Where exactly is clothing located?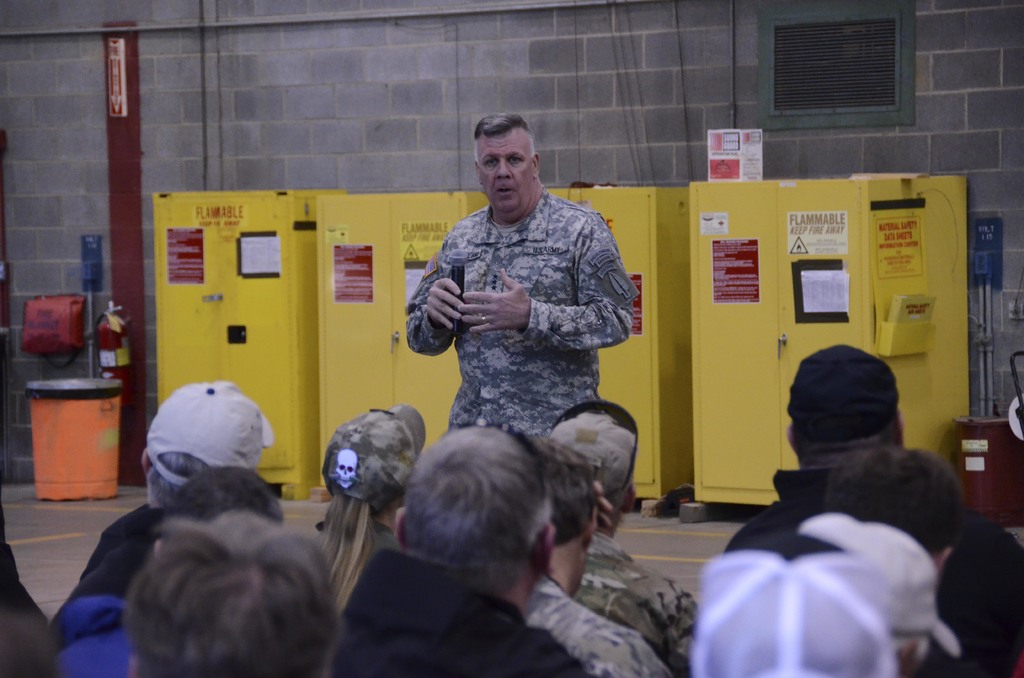
Its bounding box is [left=570, top=521, right=701, bottom=677].
